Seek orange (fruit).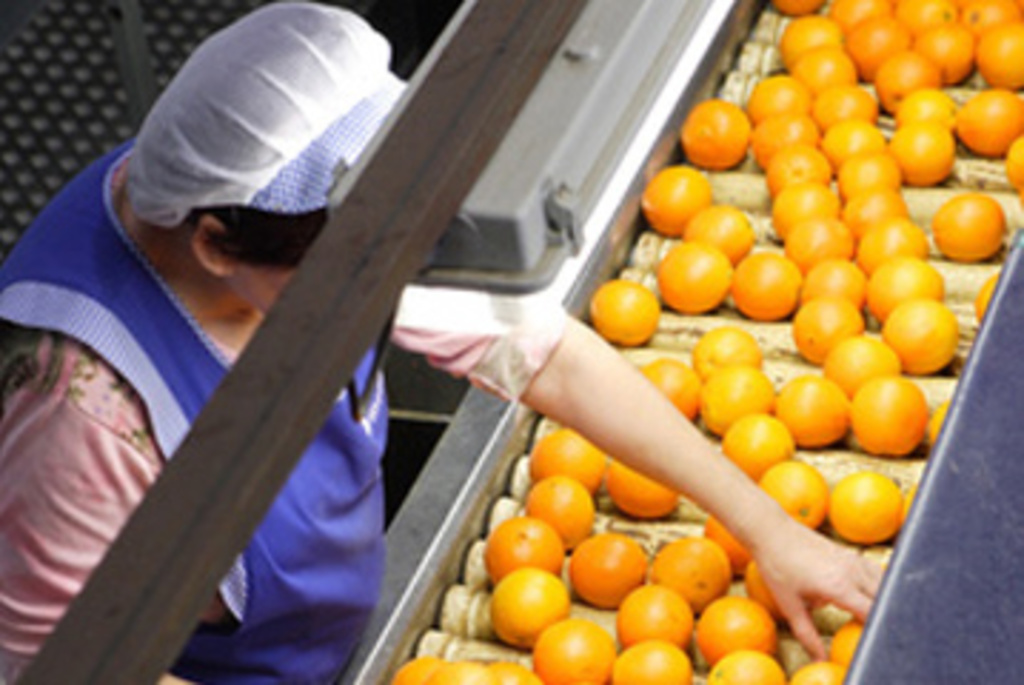
<box>793,662,839,682</box>.
